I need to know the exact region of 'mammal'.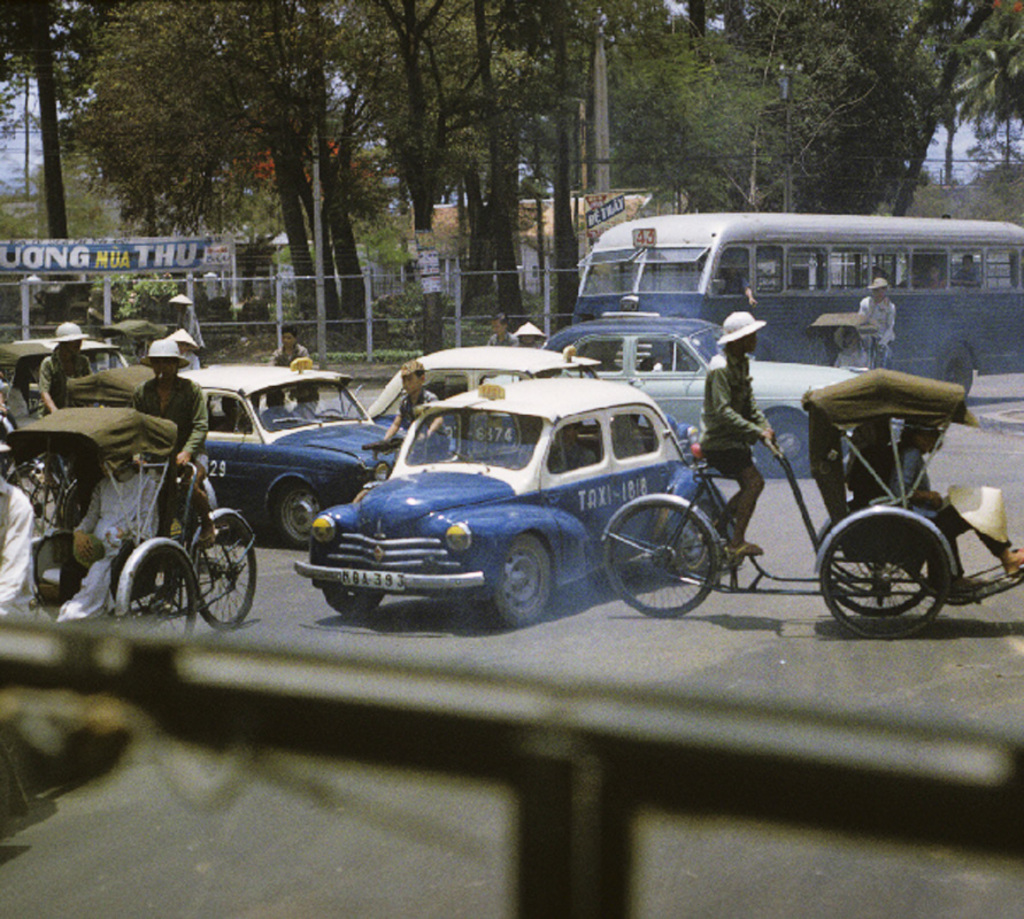
Region: select_region(860, 276, 895, 368).
